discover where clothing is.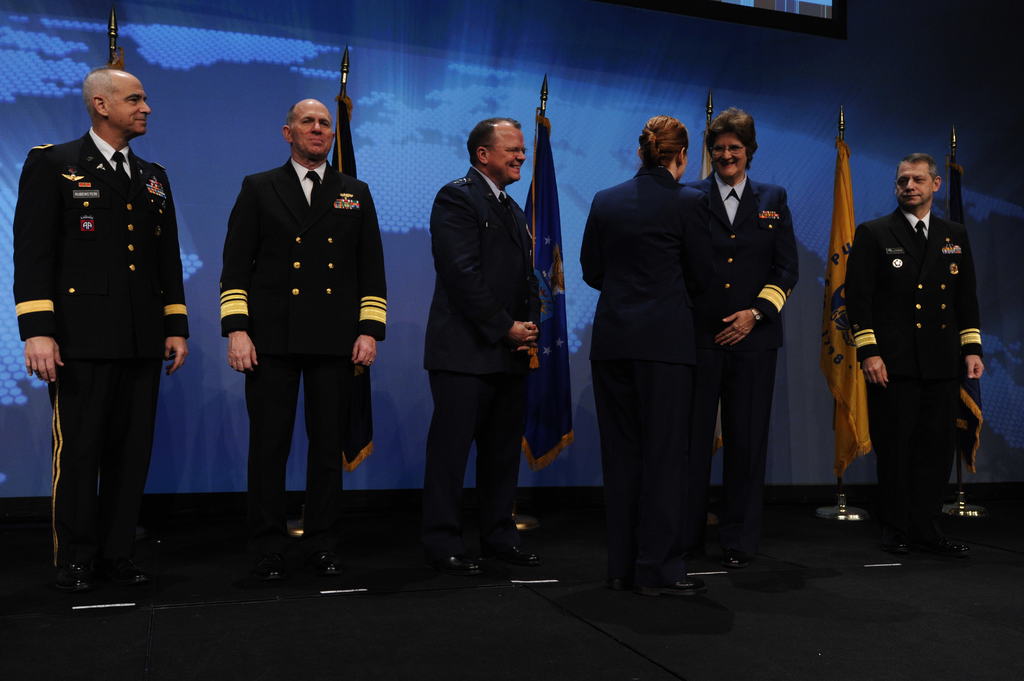
Discovered at select_region(11, 104, 186, 569).
